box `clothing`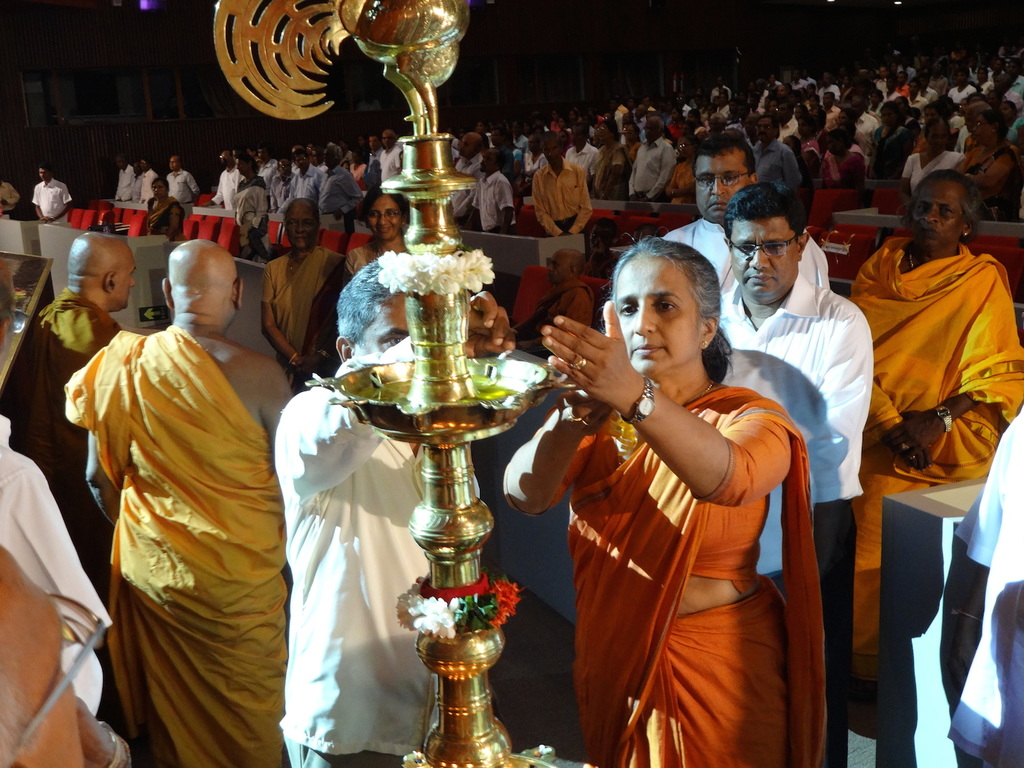
(left=710, top=87, right=732, bottom=102)
